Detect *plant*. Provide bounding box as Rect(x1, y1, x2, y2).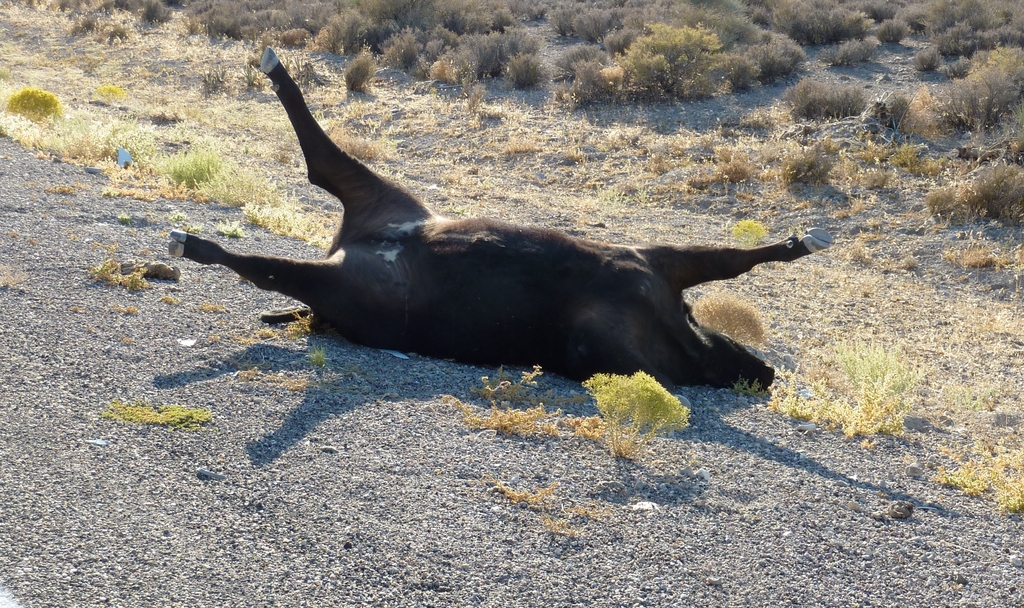
Rect(575, 372, 691, 463).
